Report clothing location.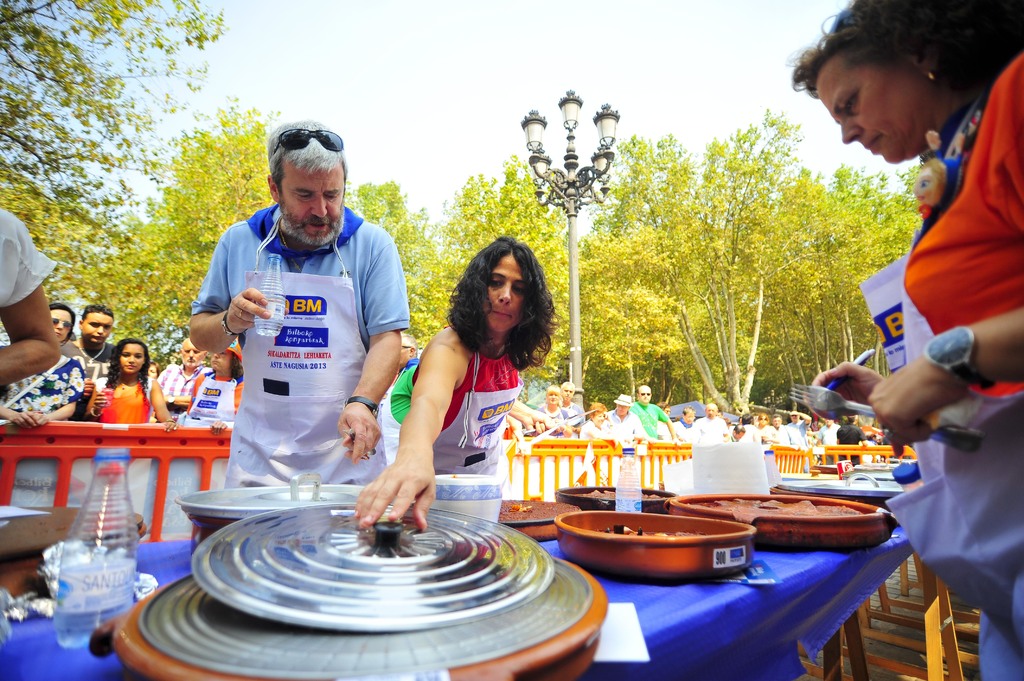
Report: x1=761 y1=419 x2=791 y2=447.
